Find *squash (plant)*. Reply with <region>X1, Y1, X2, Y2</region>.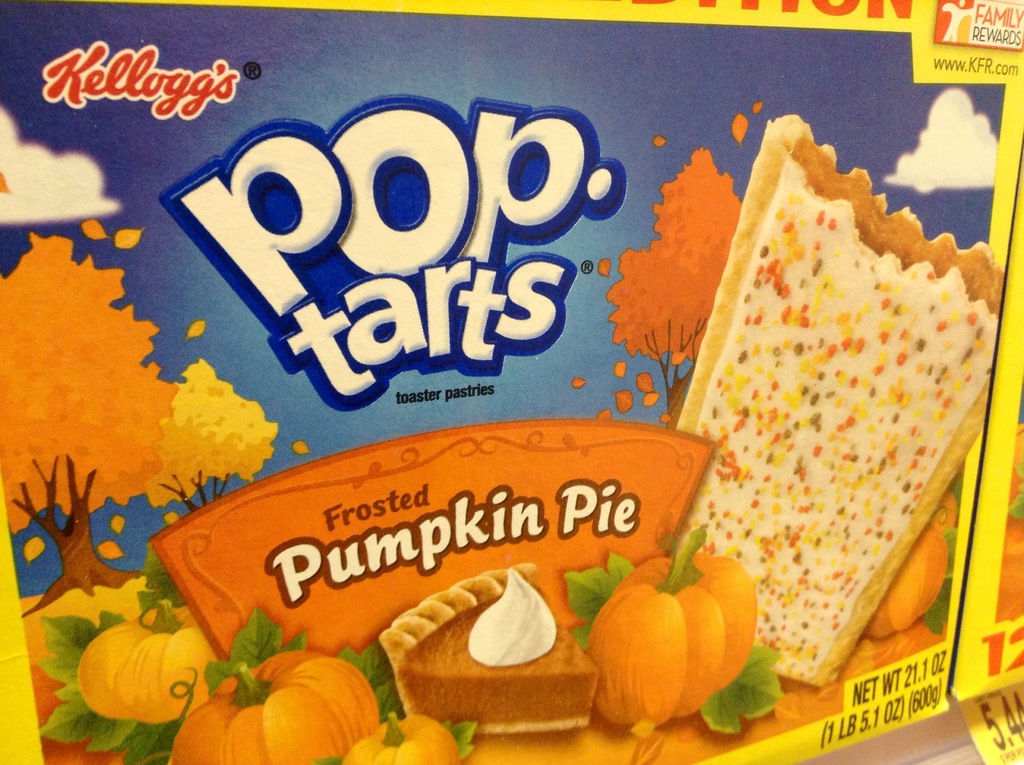
<region>345, 713, 458, 764</region>.
